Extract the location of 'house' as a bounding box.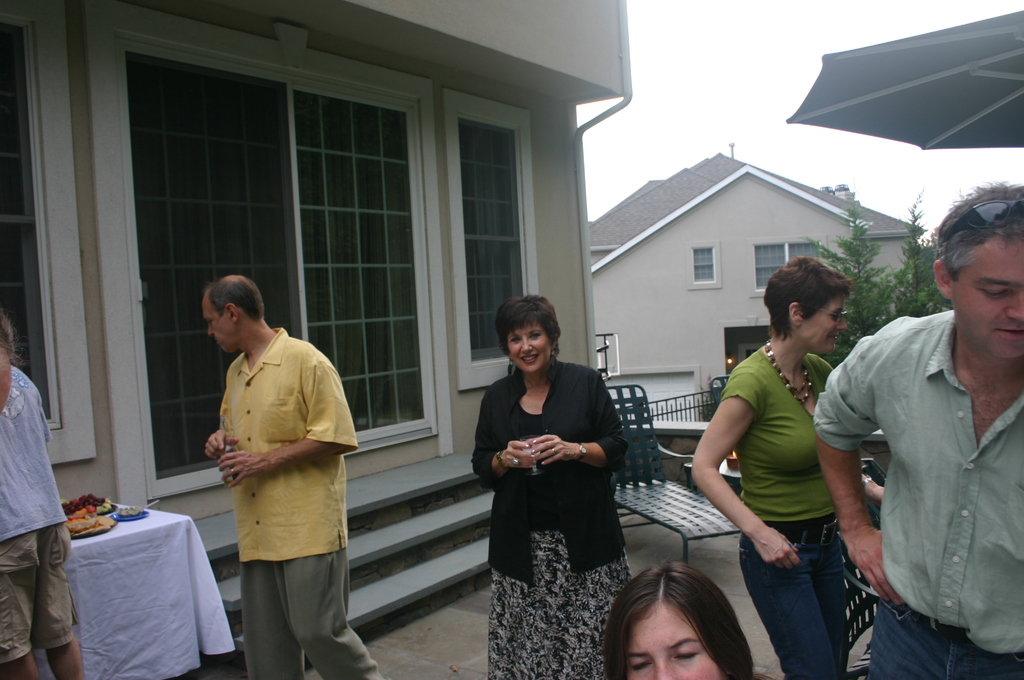
box=[550, 140, 927, 389].
